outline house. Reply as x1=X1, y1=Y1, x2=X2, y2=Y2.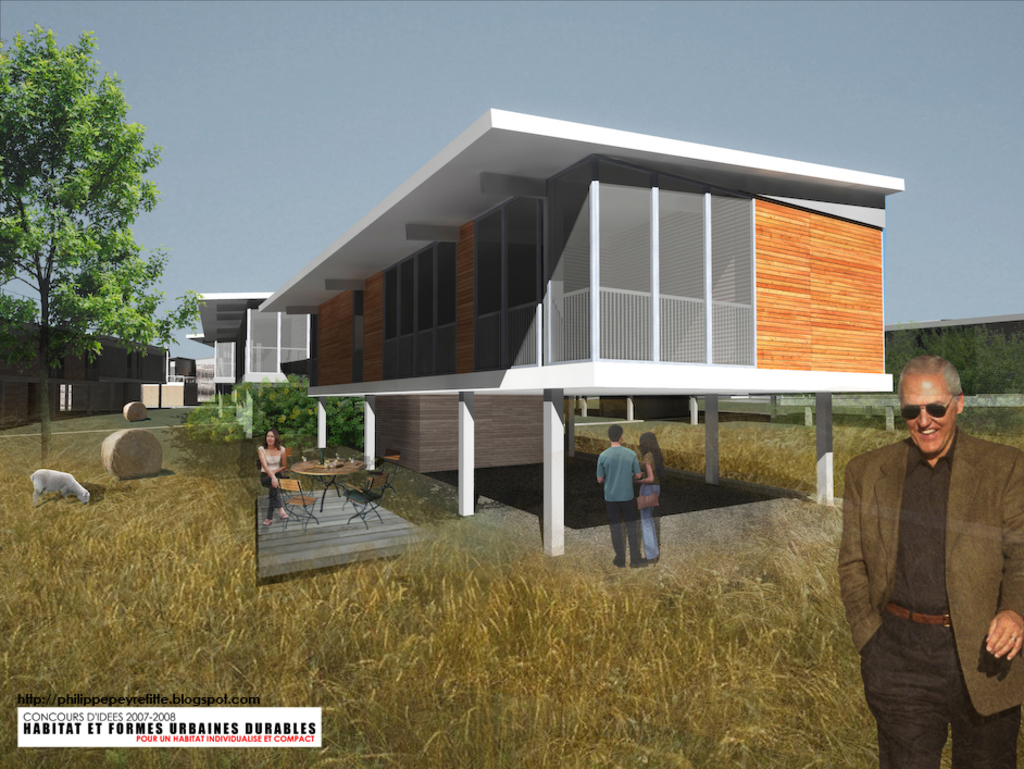
x1=162, y1=359, x2=190, y2=399.
